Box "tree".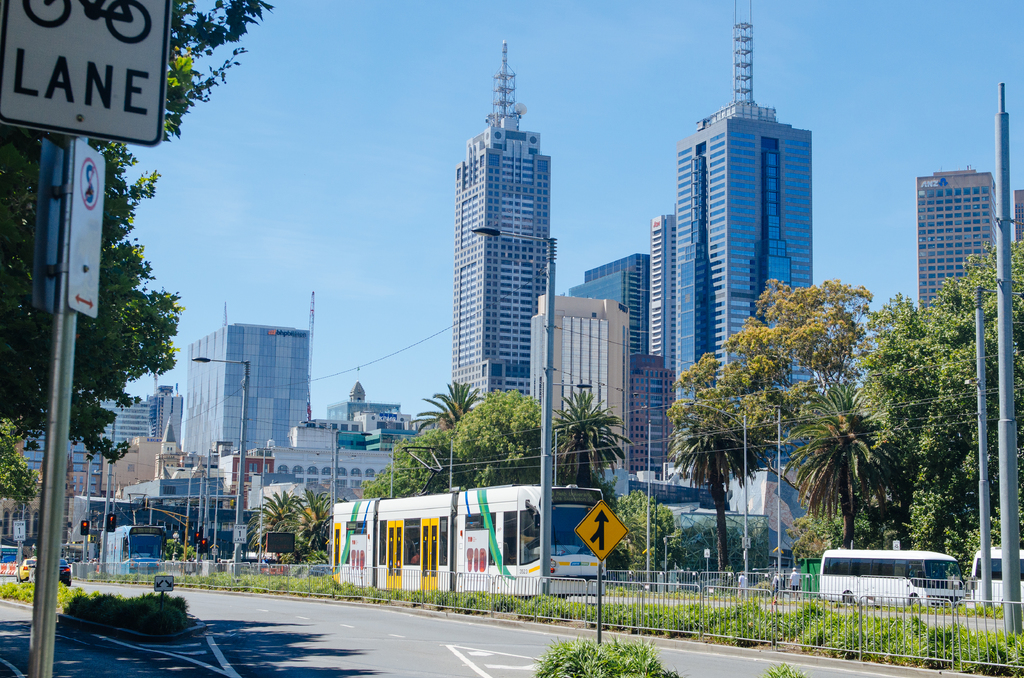
region(550, 391, 627, 487).
